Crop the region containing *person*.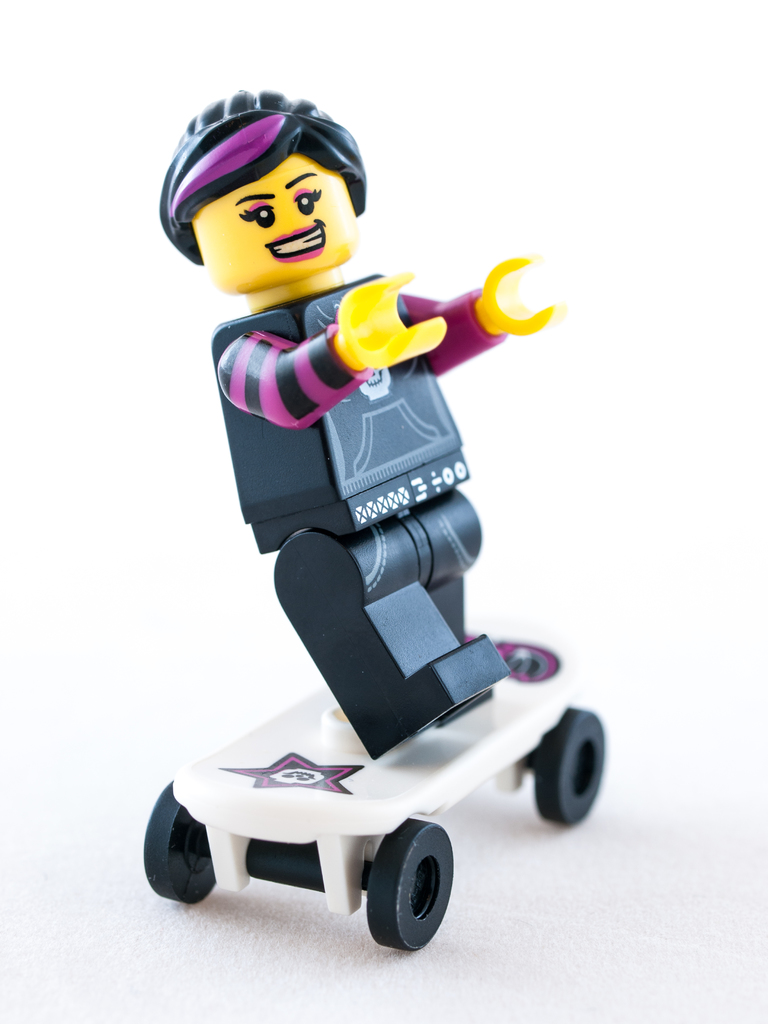
Crop region: 127 106 546 847.
